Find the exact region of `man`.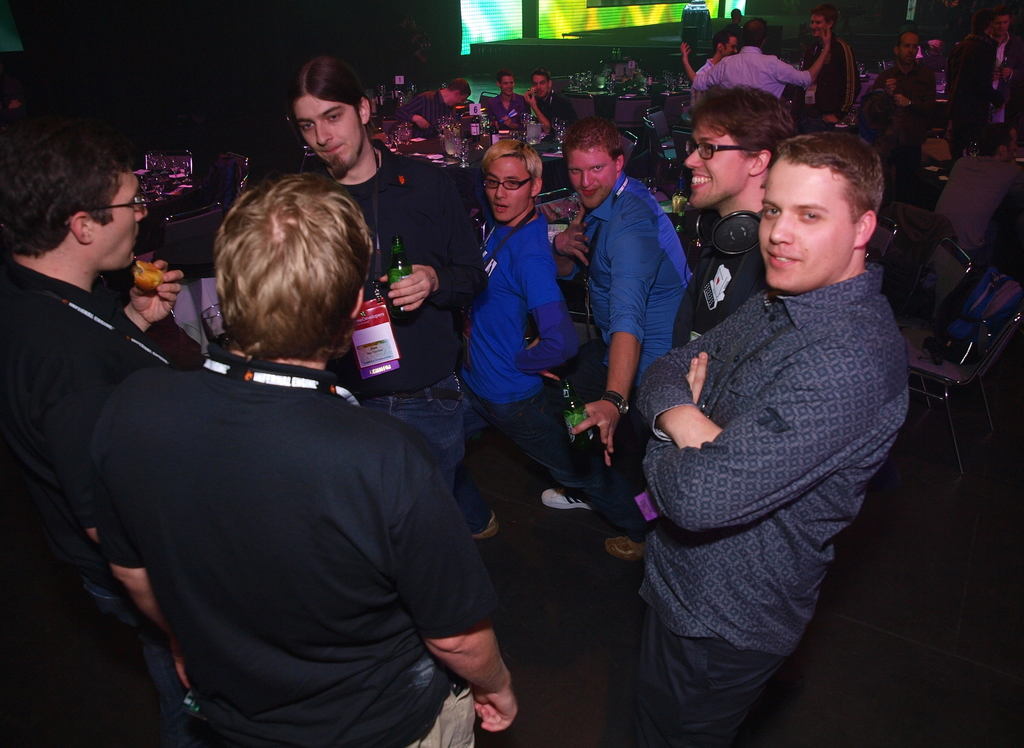
Exact region: box(290, 56, 493, 505).
